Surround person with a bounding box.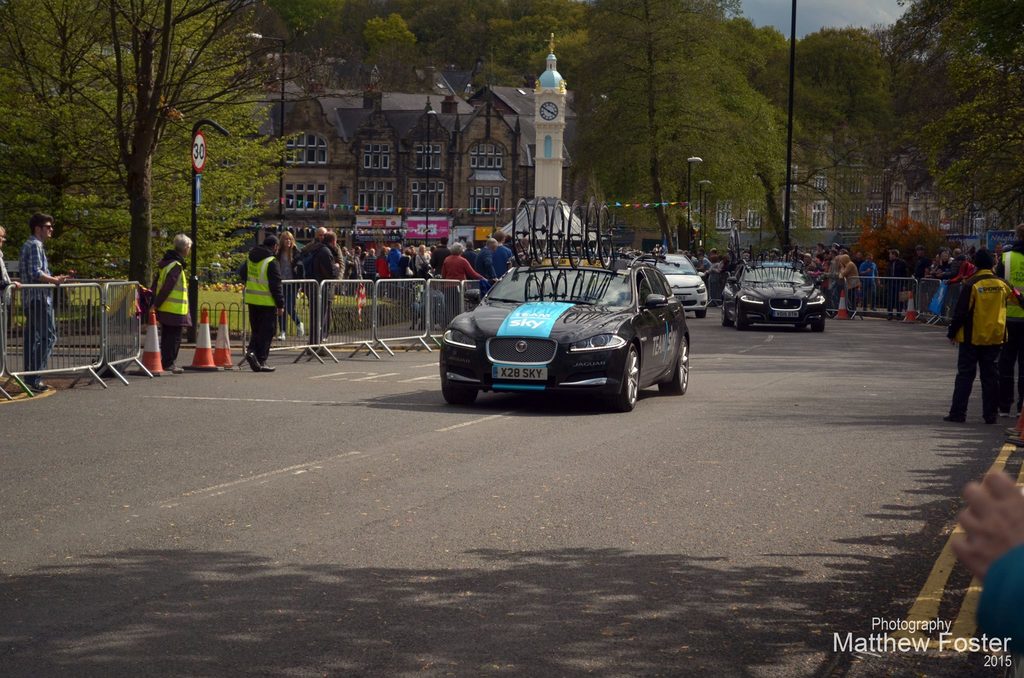
region(237, 236, 284, 376).
